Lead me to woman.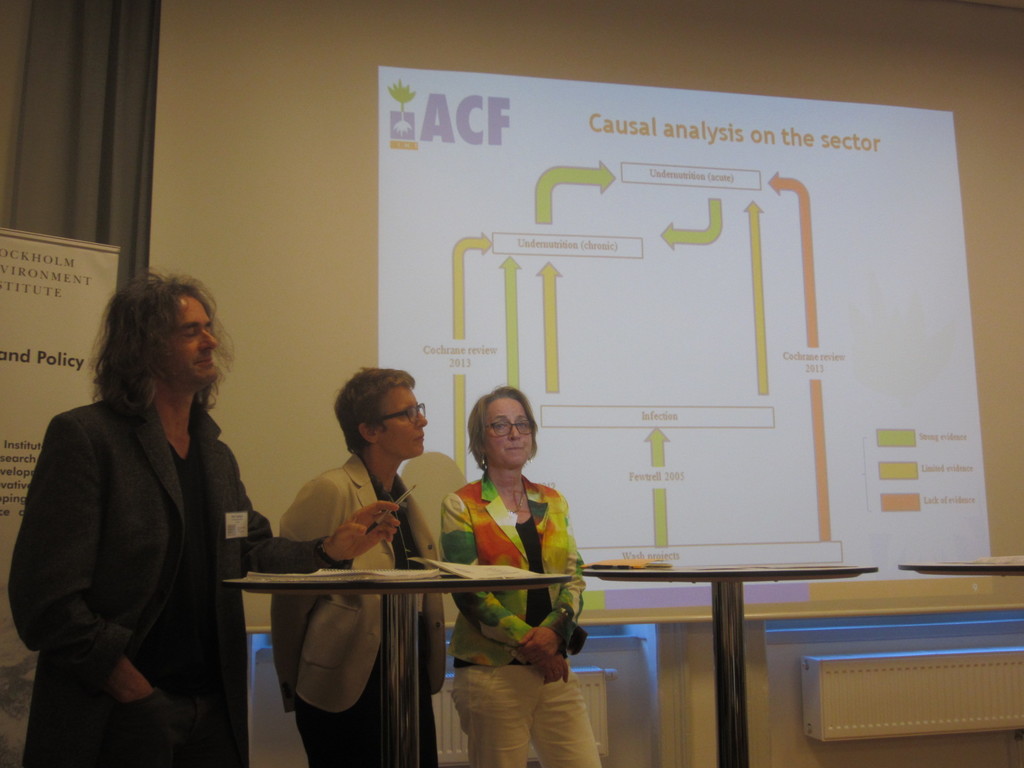
Lead to box(424, 380, 590, 746).
